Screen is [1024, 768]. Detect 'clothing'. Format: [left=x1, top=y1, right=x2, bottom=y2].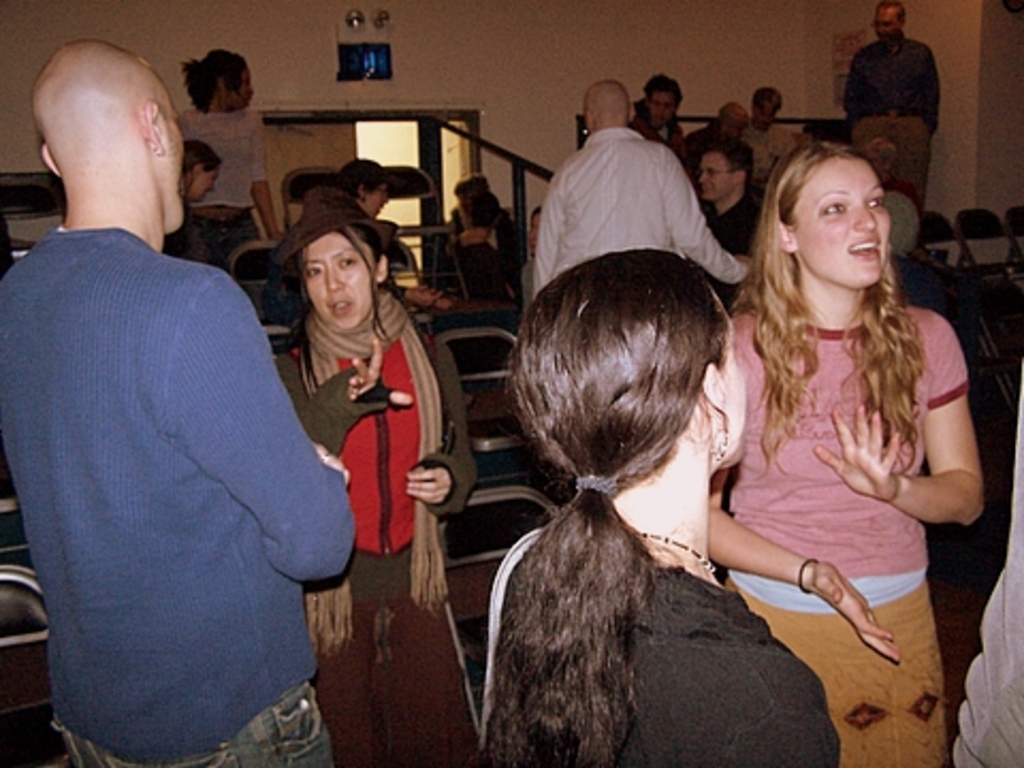
[left=719, top=290, right=971, bottom=766].
